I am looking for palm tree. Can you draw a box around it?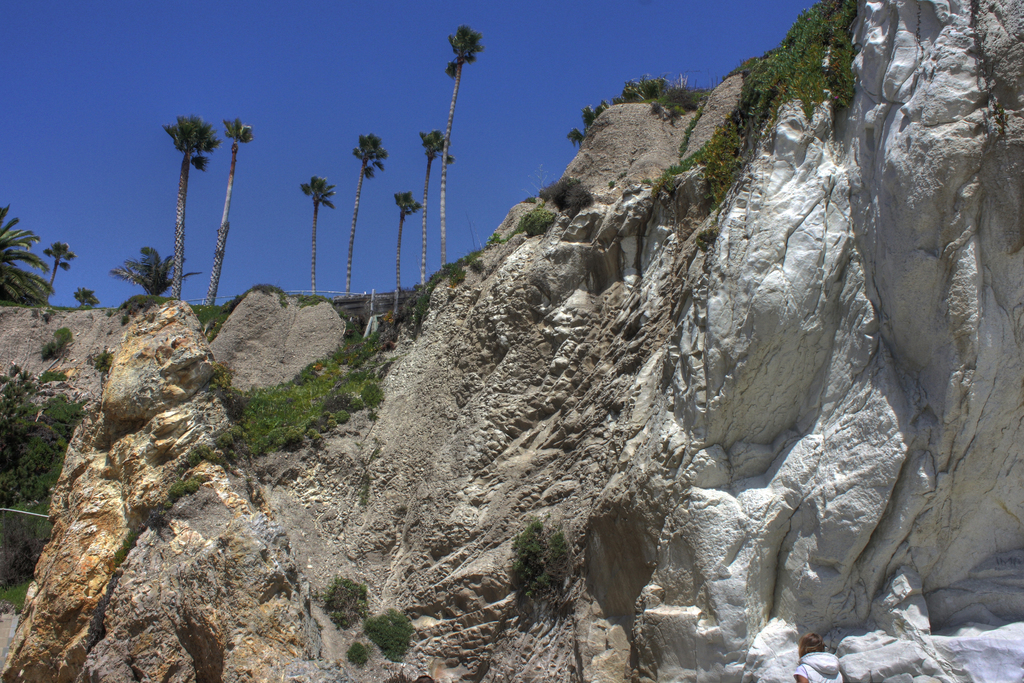
Sure, the bounding box is [163,115,220,307].
